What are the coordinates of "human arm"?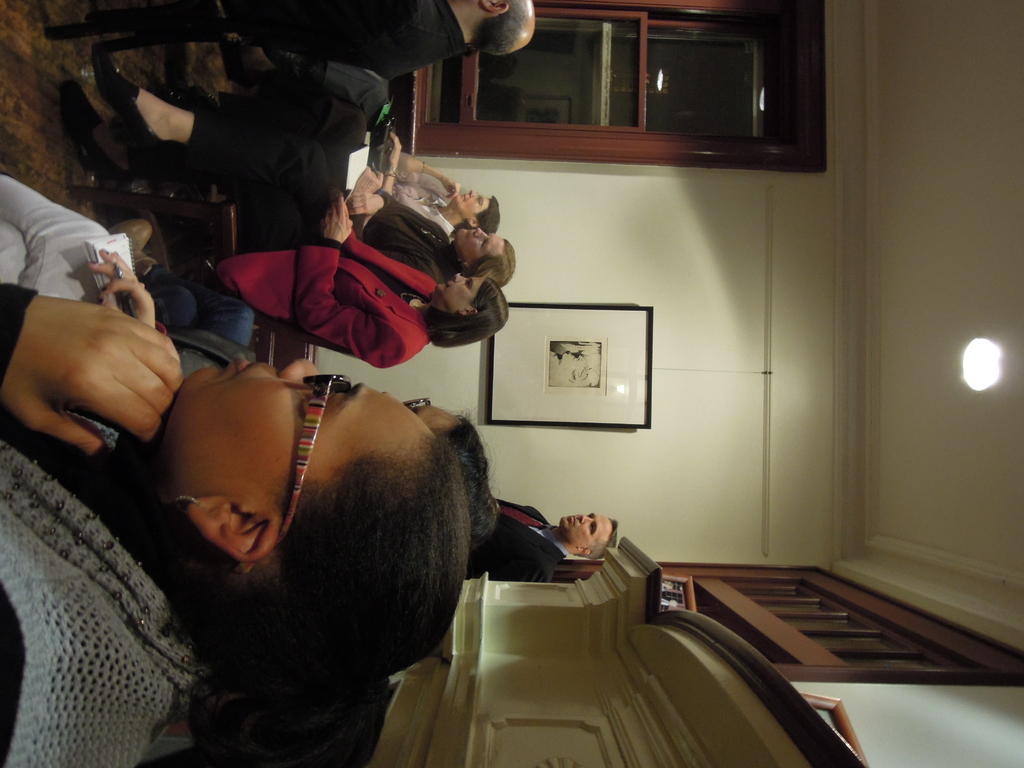
box(464, 543, 552, 579).
